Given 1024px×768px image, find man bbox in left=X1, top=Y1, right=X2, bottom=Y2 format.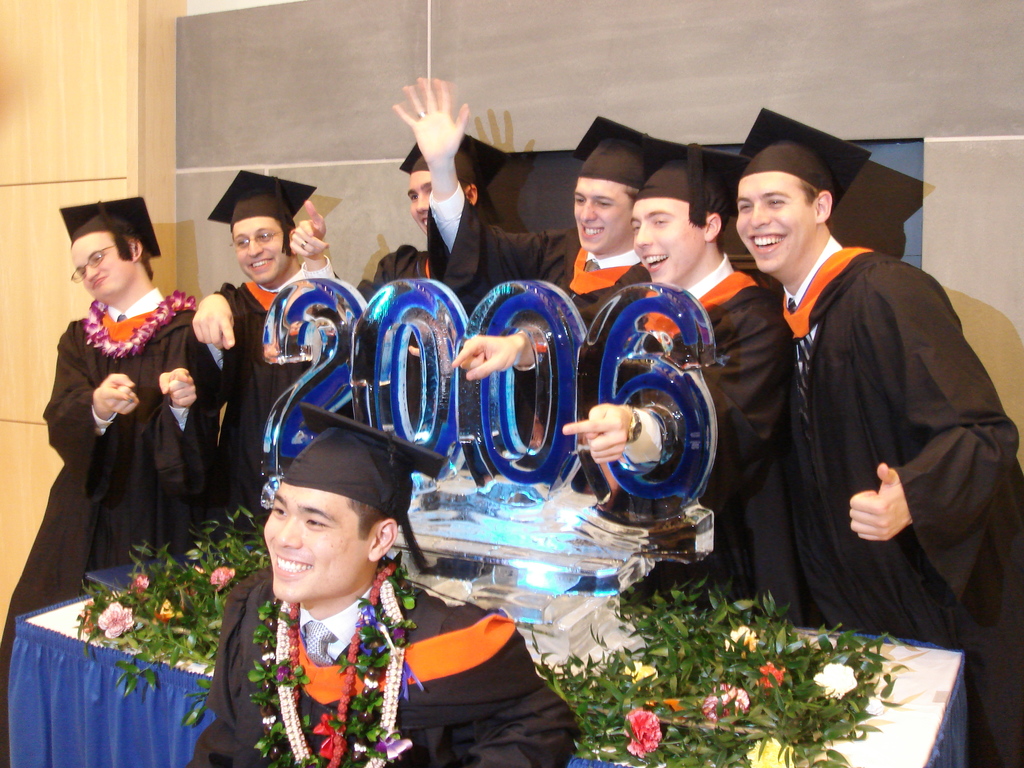
left=193, top=166, right=345, bottom=525.
